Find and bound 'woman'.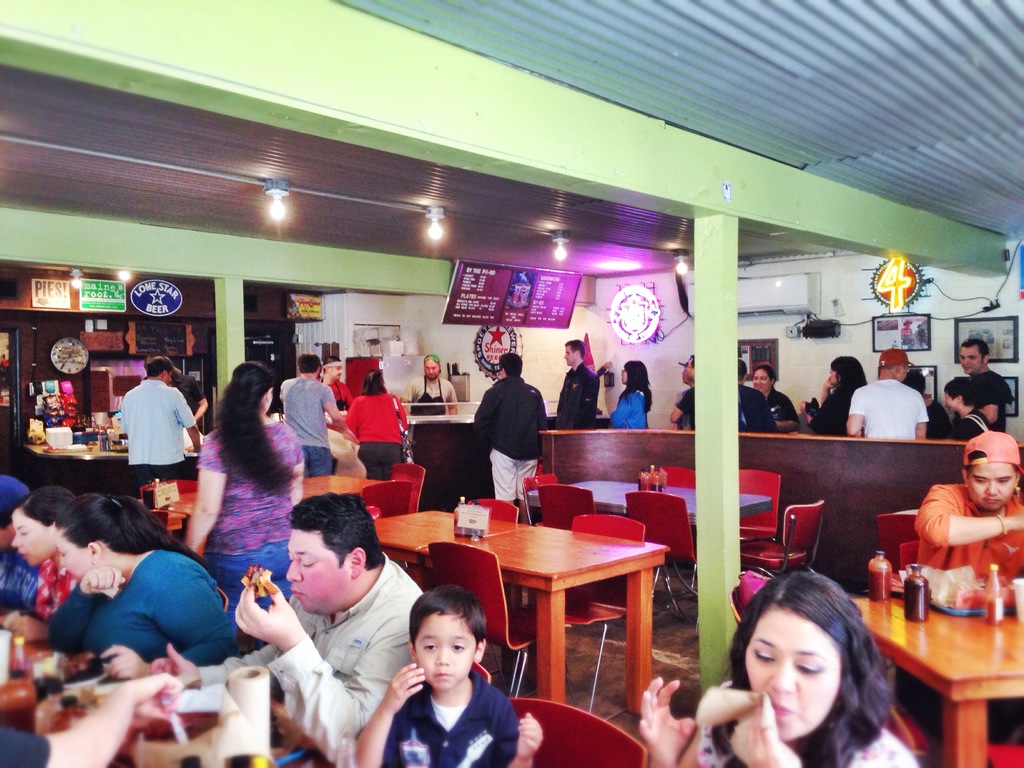
Bound: crop(797, 356, 870, 431).
